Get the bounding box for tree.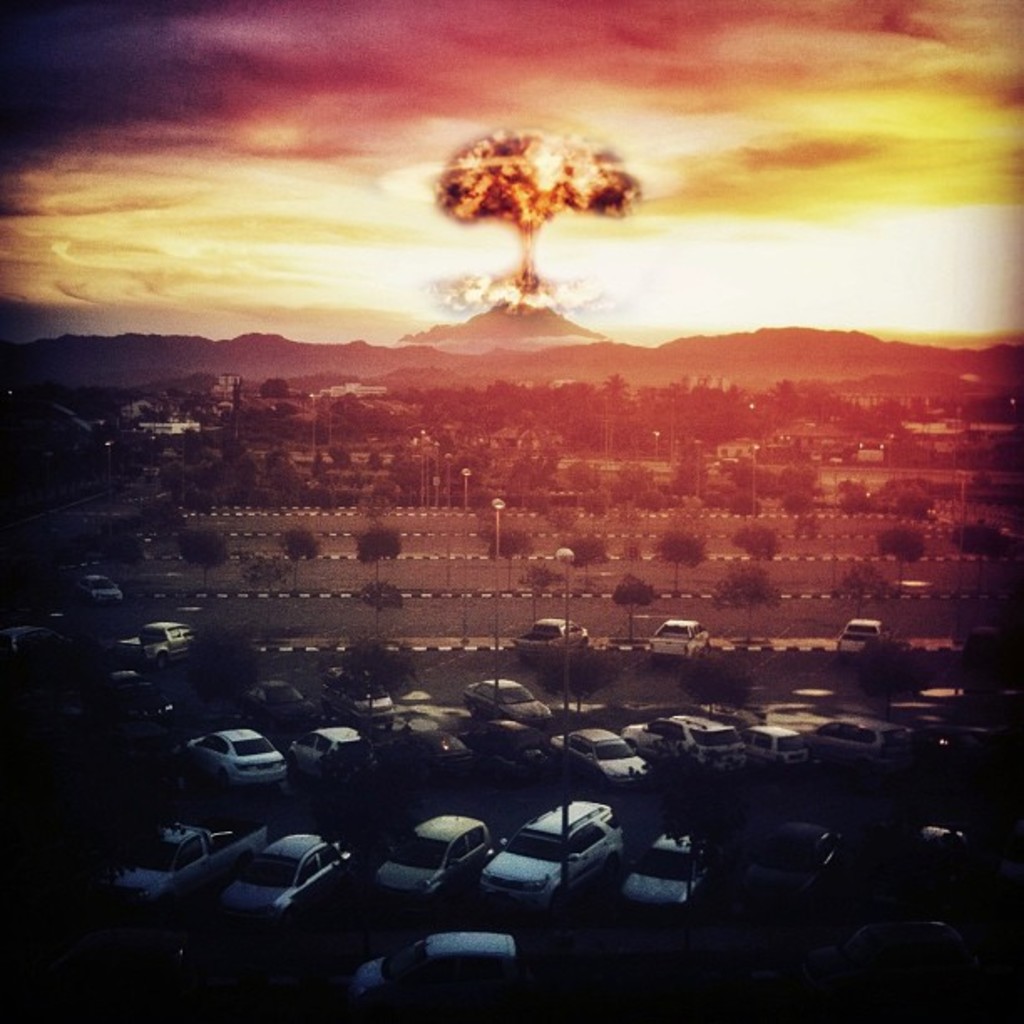
<bbox>683, 649, 756, 708</bbox>.
